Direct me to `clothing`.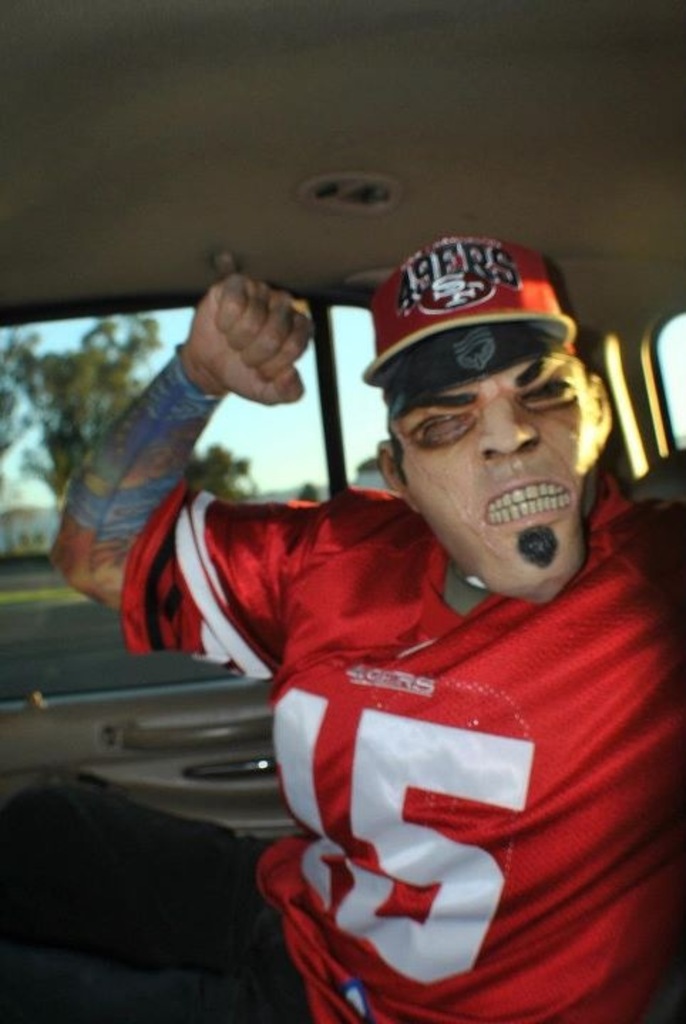
Direction: <region>0, 475, 685, 1023</region>.
